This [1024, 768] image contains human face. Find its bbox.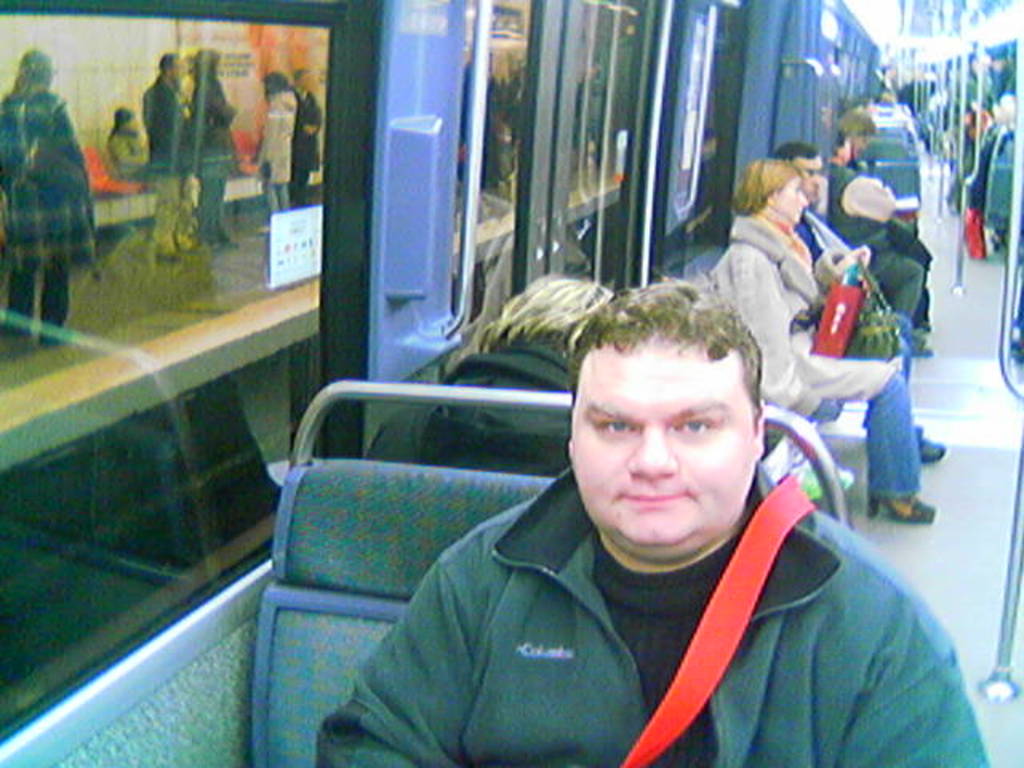
(left=771, top=181, right=811, bottom=230).
